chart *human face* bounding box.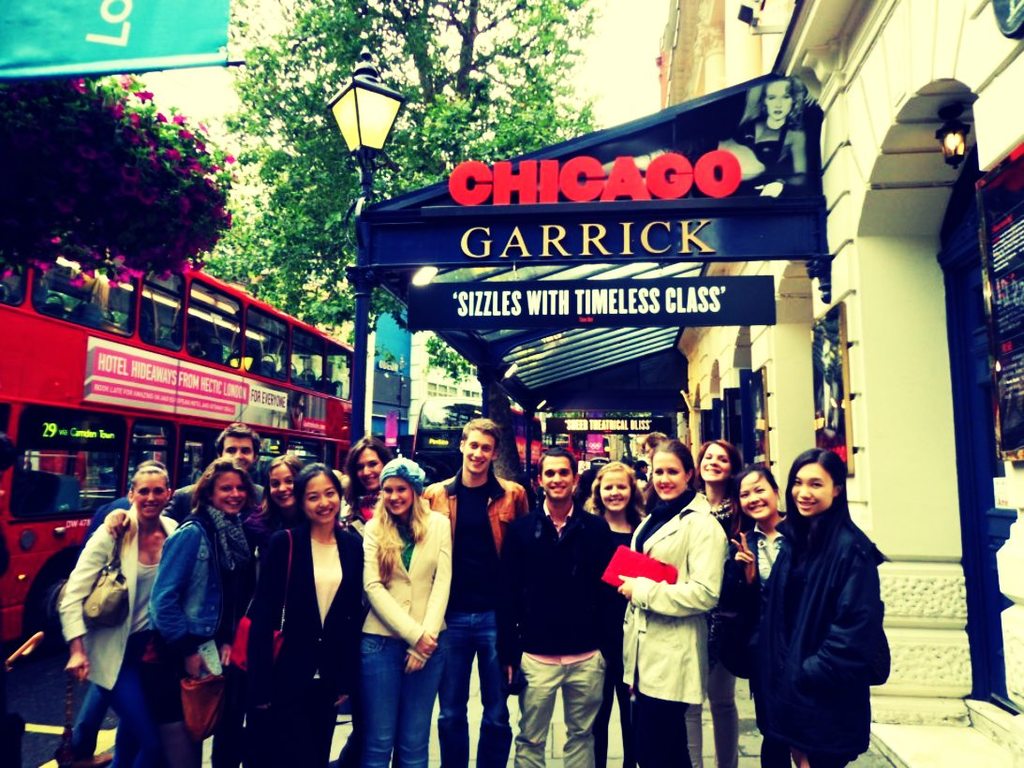
Charted: detection(697, 445, 724, 480).
